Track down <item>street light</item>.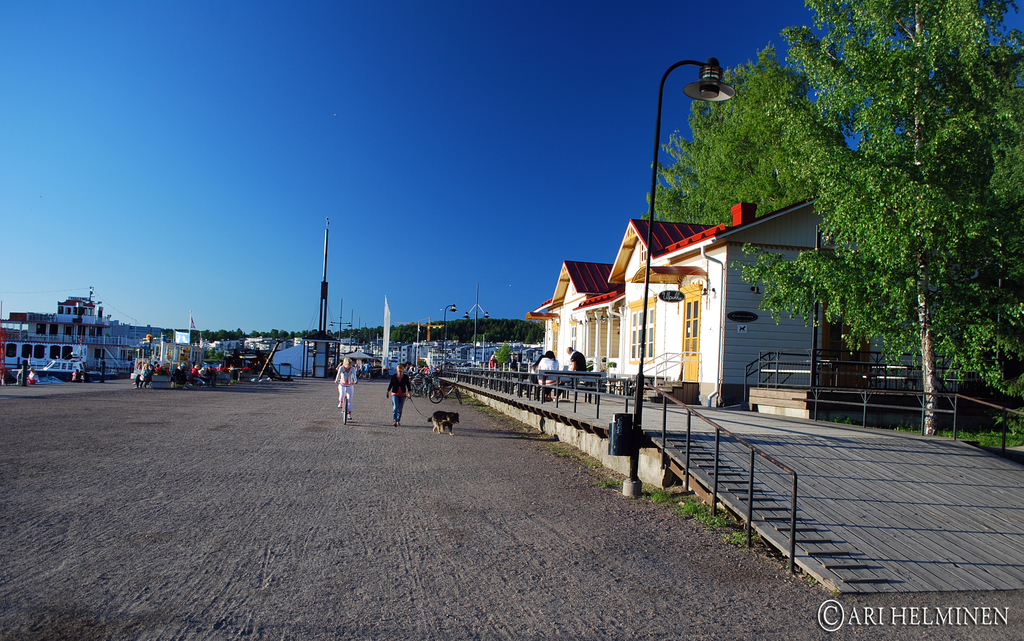
Tracked to <box>616,56,723,496</box>.
